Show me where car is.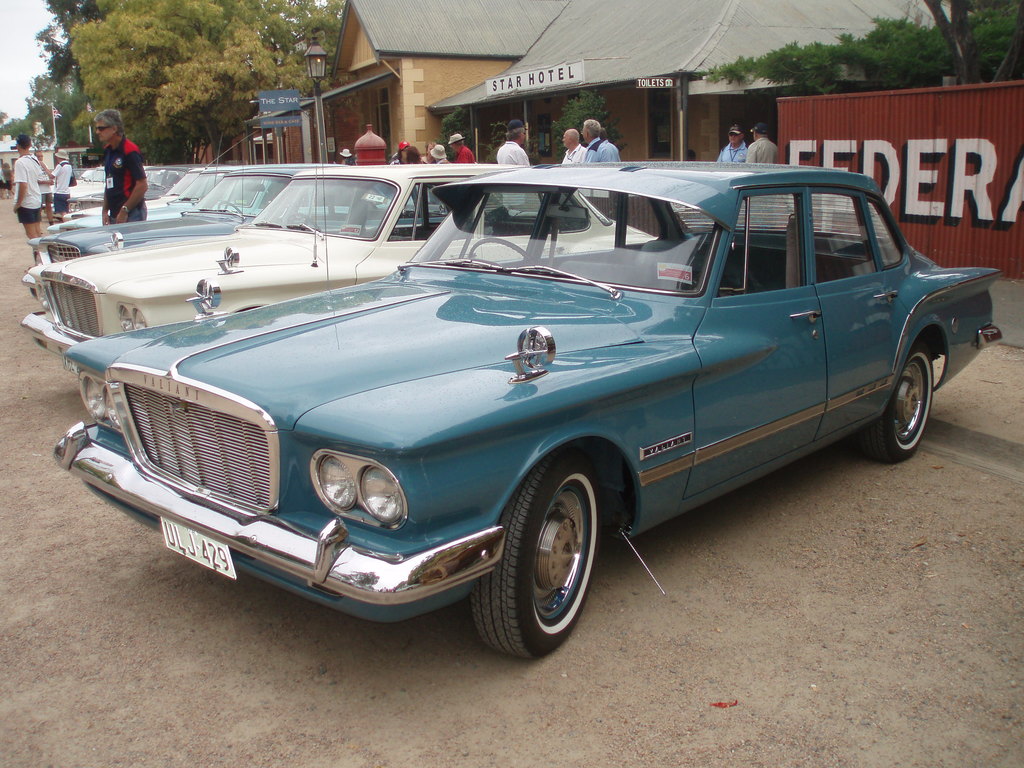
car is at pyautogui.locateOnScreen(24, 164, 338, 266).
